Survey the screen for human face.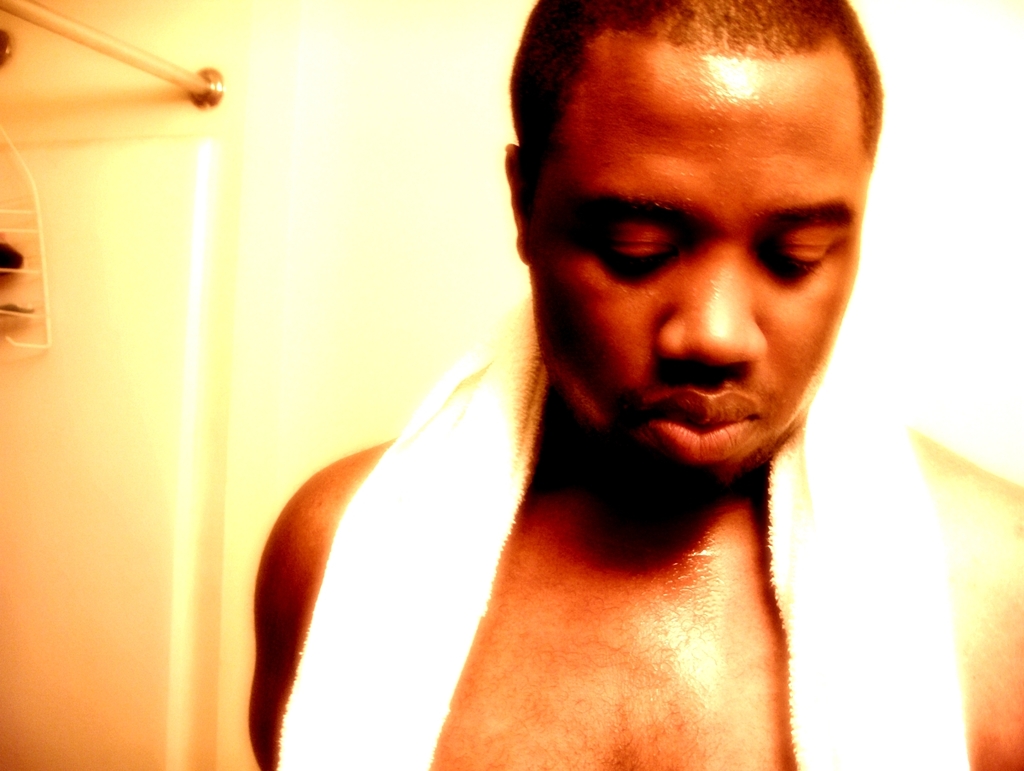
Survey found: x1=527 y1=28 x2=872 y2=501.
